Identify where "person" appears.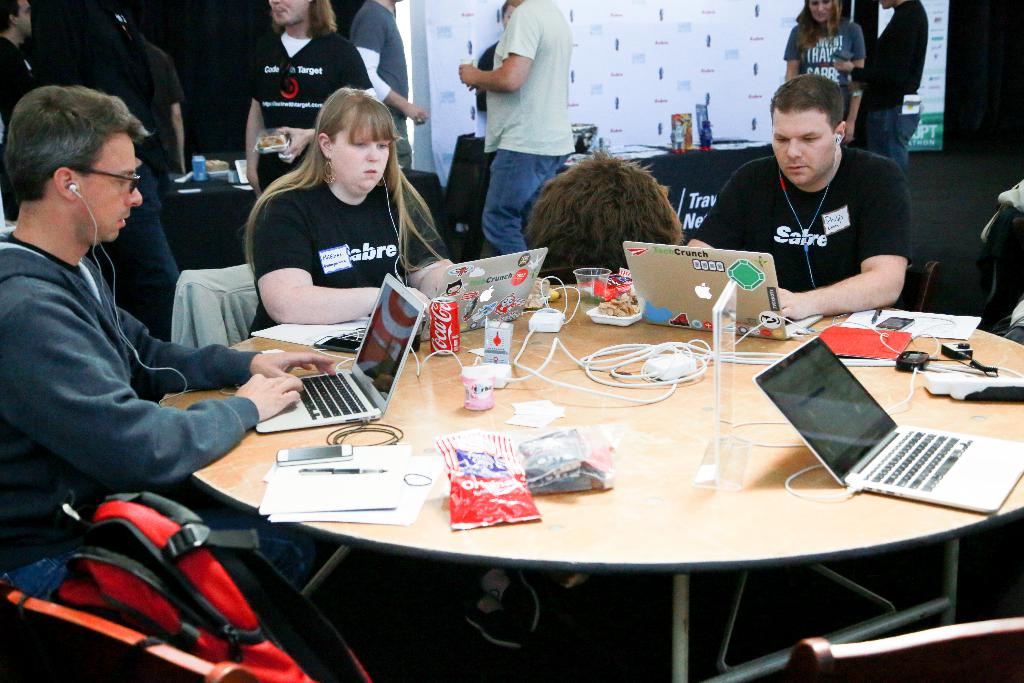
Appears at left=0, top=81, right=334, bottom=592.
